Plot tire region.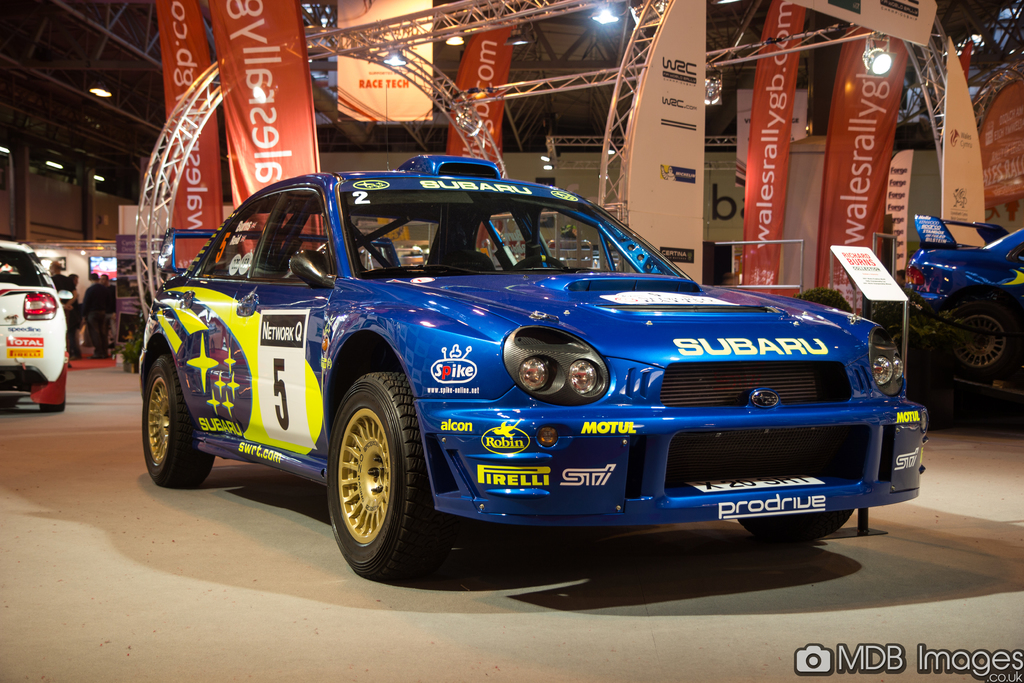
Plotted at l=141, t=352, r=220, b=490.
